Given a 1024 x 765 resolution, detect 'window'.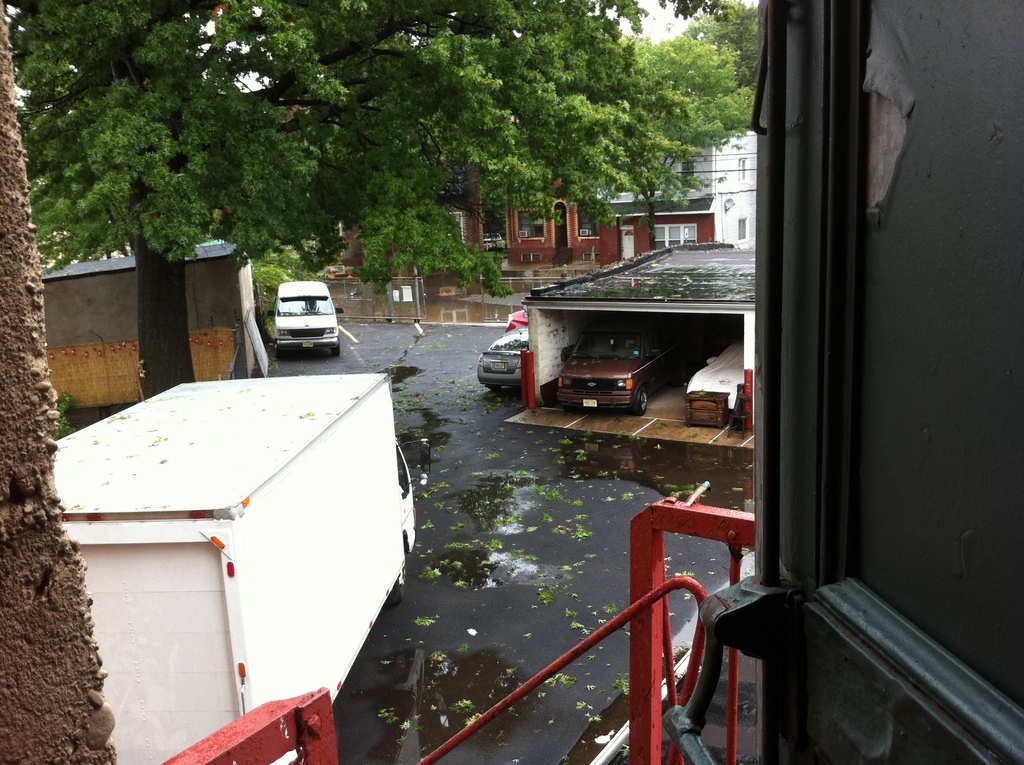
733, 156, 747, 179.
